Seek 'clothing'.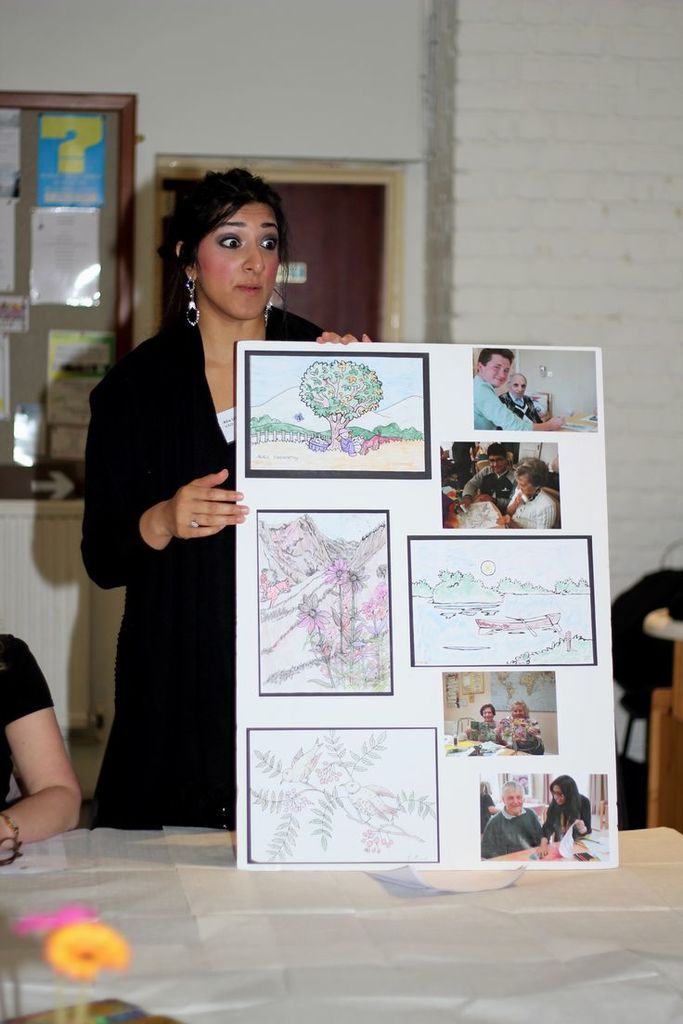
472:374:535:434.
